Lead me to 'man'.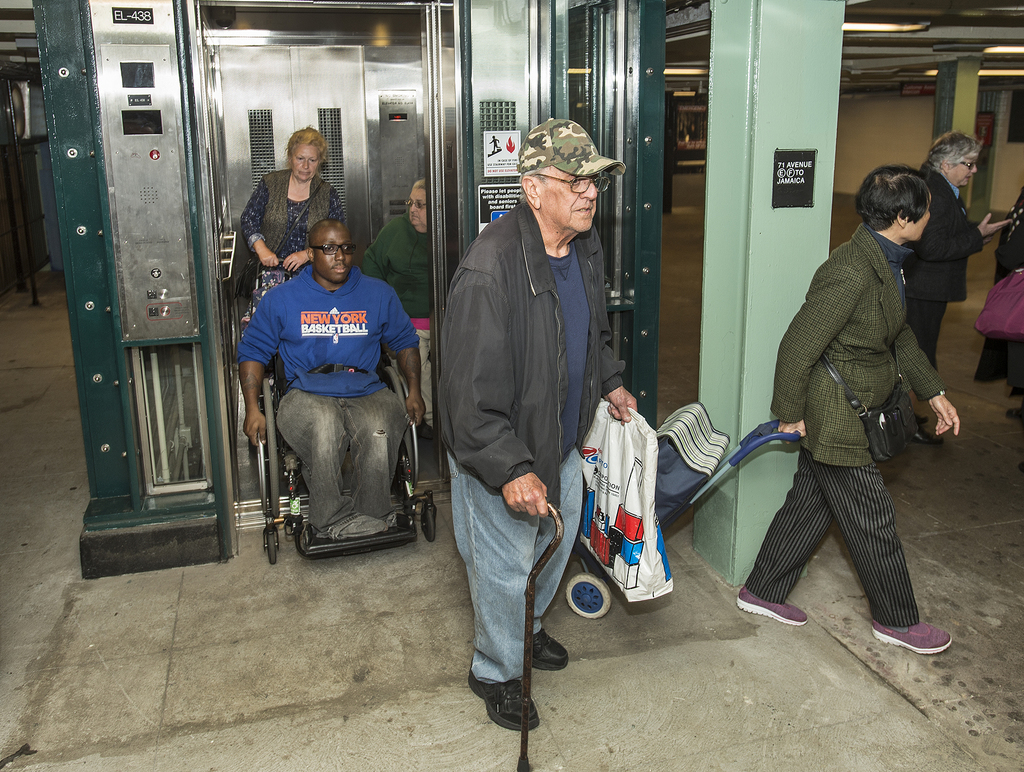
Lead to 362, 179, 433, 416.
